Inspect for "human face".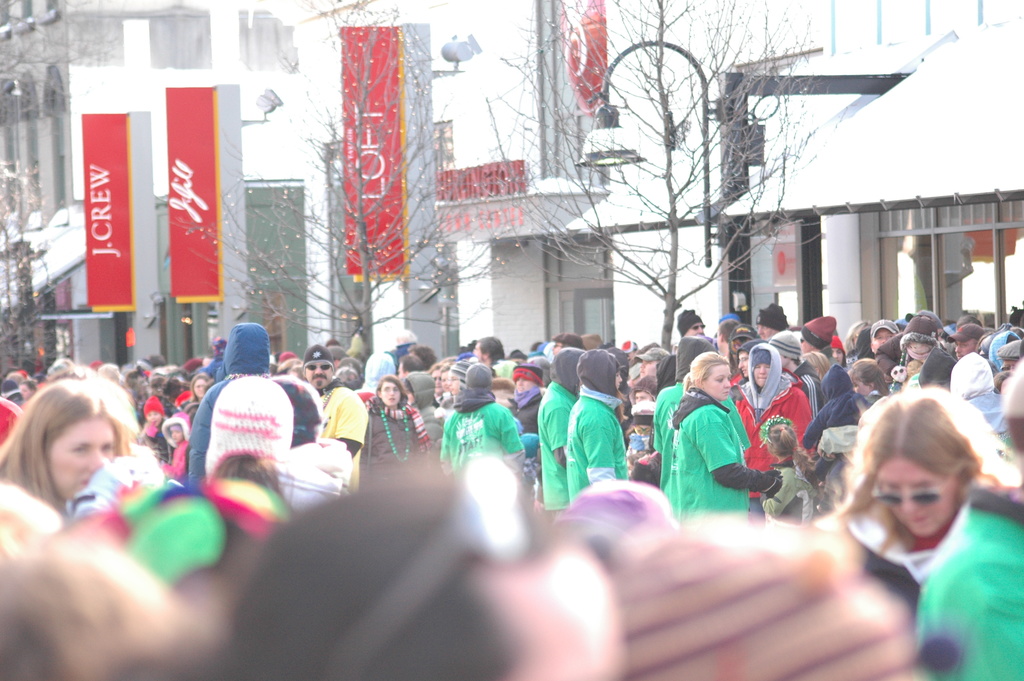
Inspection: x1=701 y1=360 x2=731 y2=400.
